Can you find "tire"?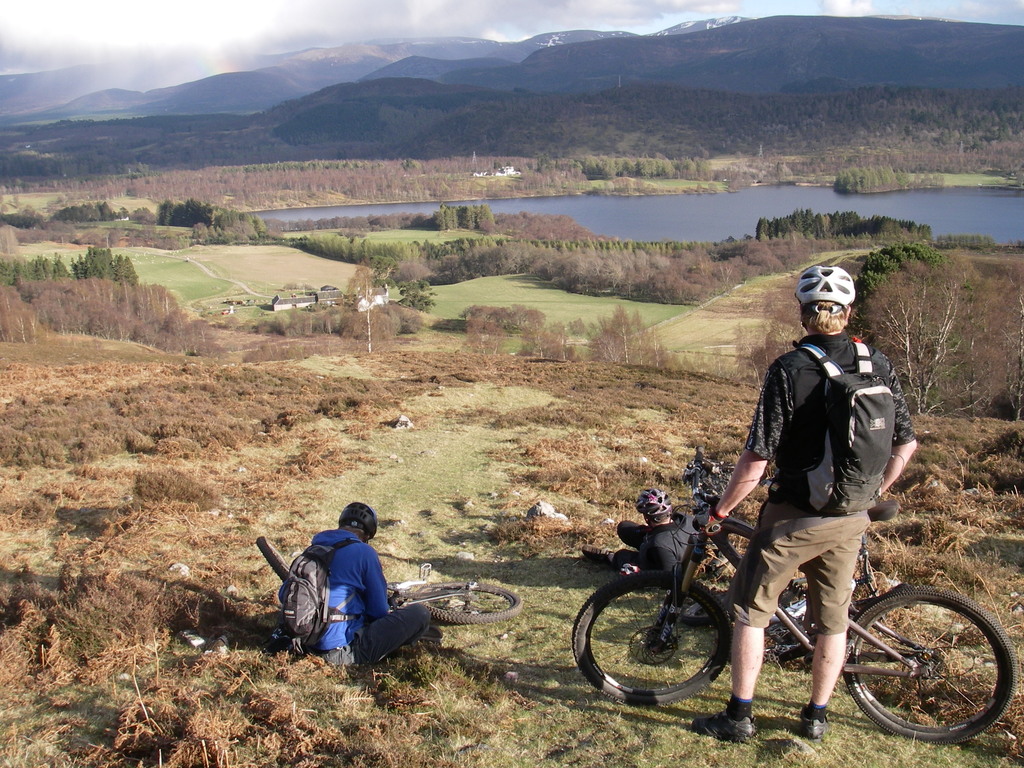
Yes, bounding box: detection(765, 618, 816, 662).
